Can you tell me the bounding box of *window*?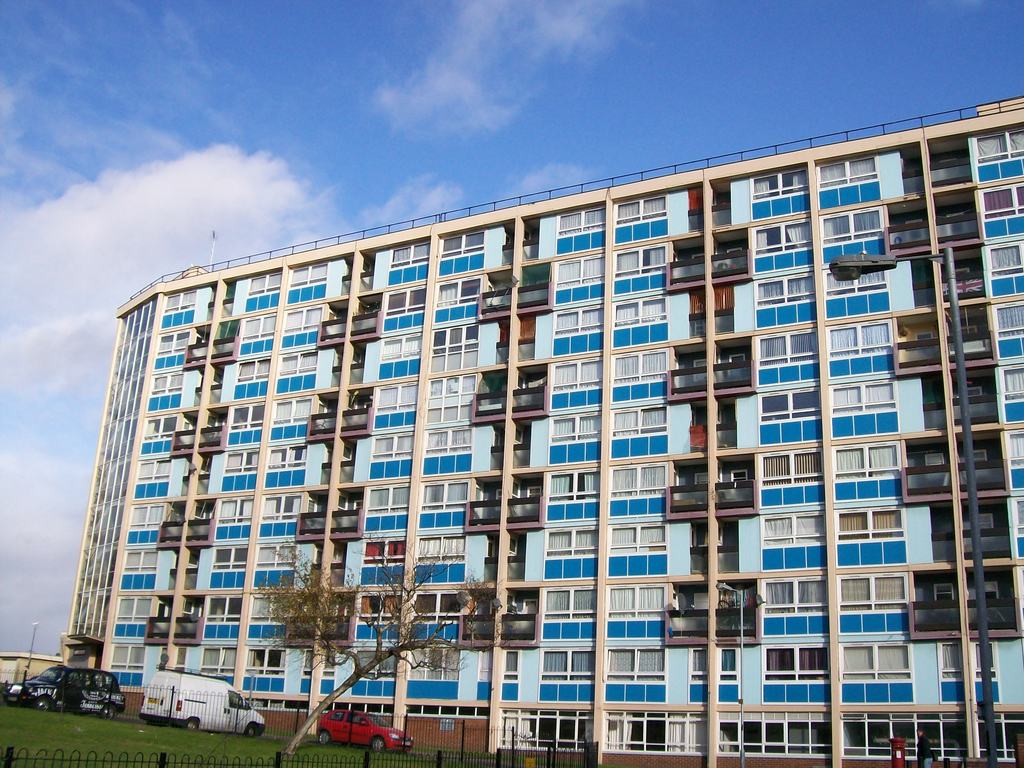
[left=822, top=268, right=886, bottom=300].
